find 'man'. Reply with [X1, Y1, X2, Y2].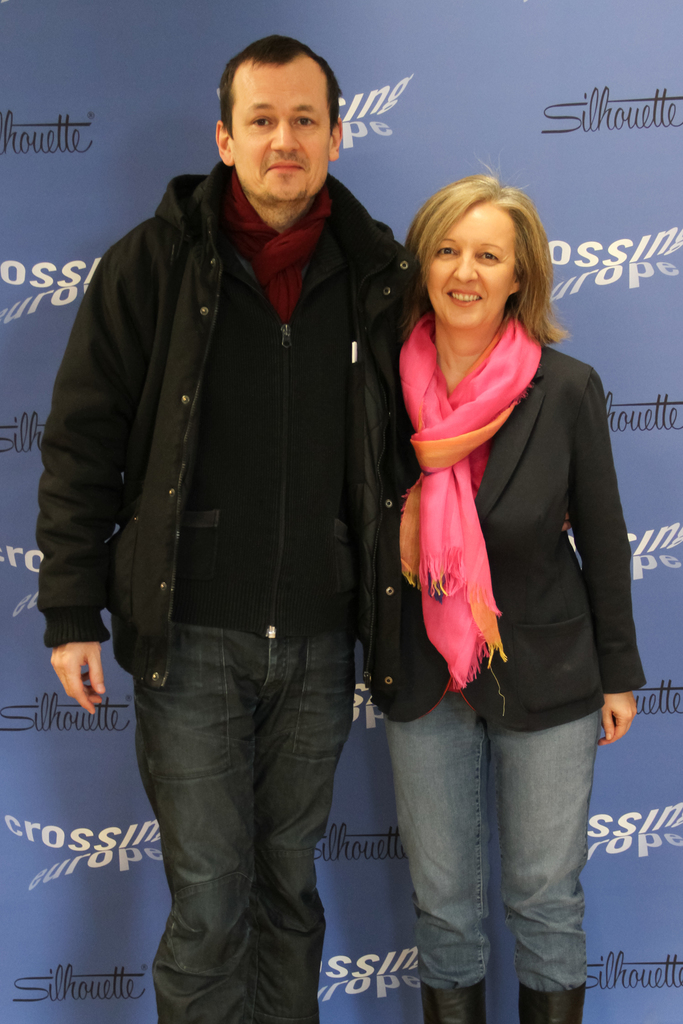
[50, 1, 424, 948].
